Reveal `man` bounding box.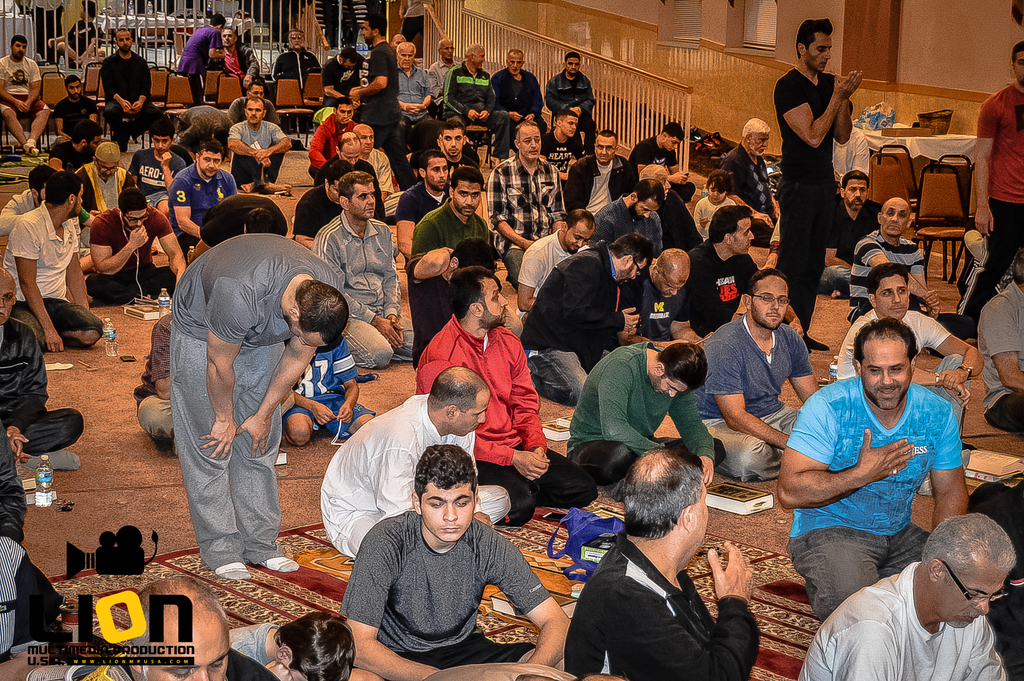
Revealed: left=413, top=267, right=598, bottom=525.
